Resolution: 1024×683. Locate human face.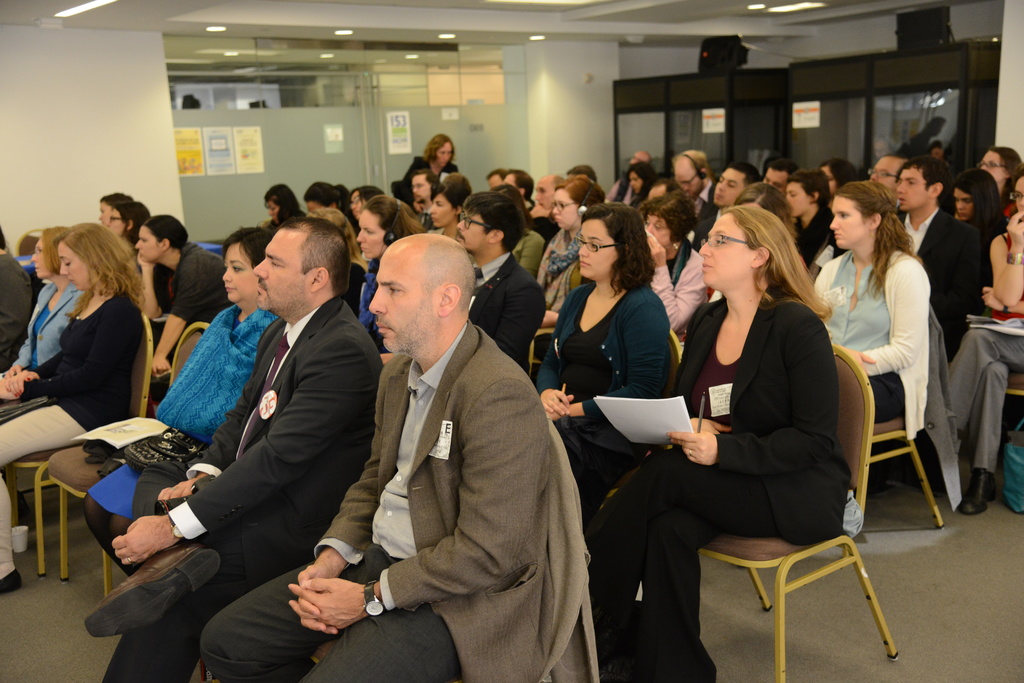
646:216:673:249.
